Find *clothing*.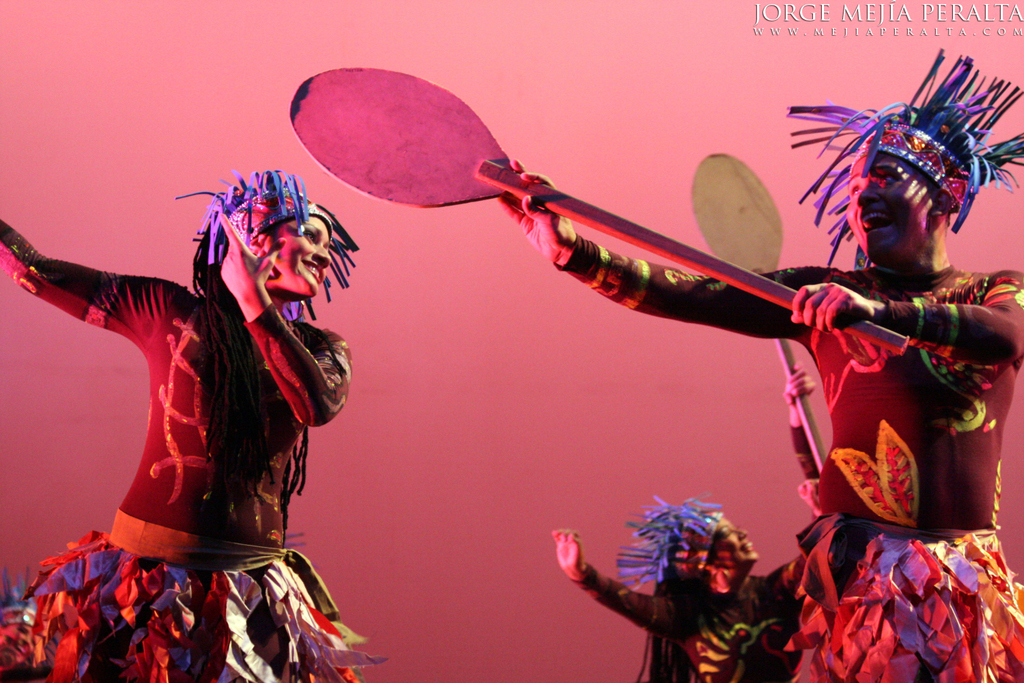
bbox(572, 557, 803, 677).
